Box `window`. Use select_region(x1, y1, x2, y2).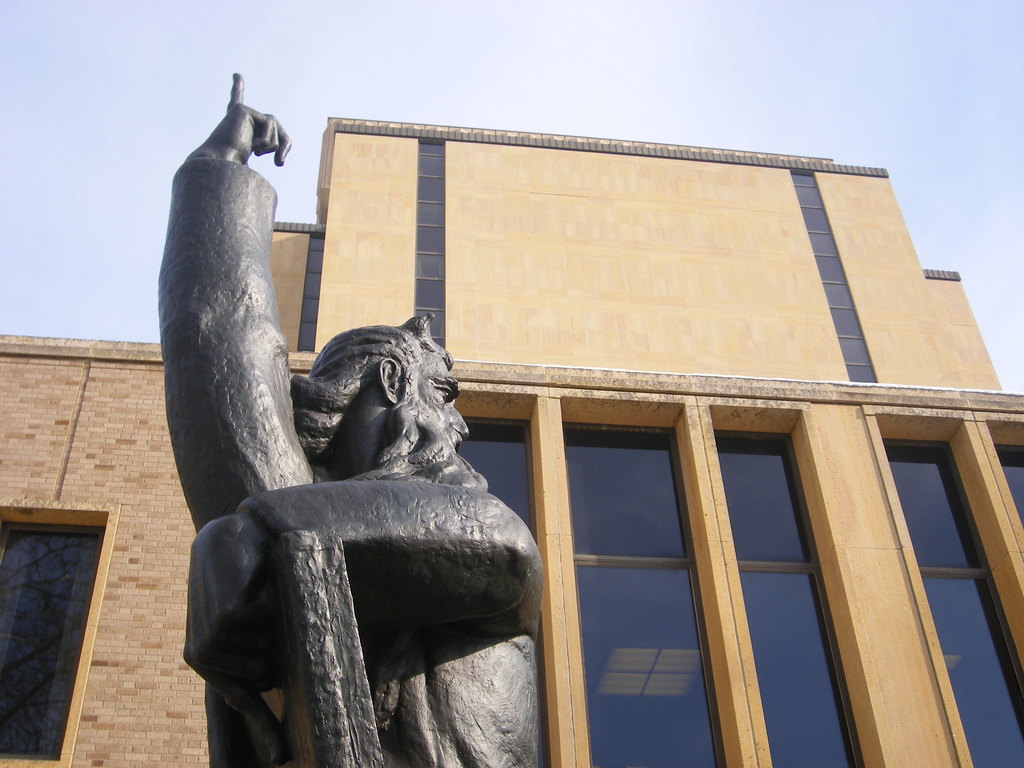
select_region(988, 440, 1023, 520).
